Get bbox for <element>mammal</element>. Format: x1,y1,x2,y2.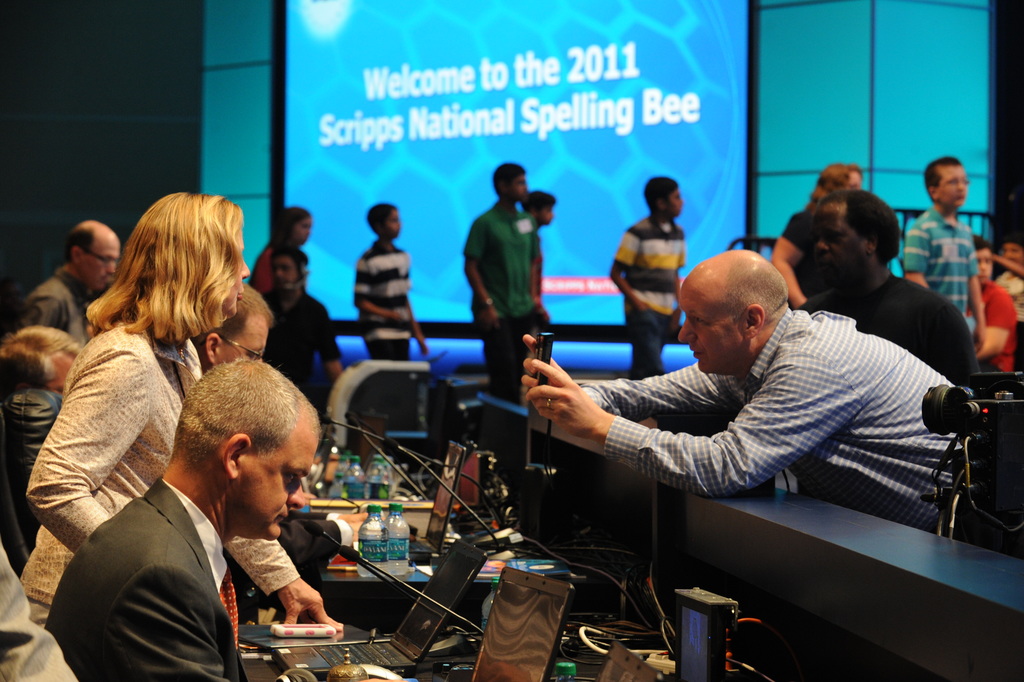
274,246,345,403.
